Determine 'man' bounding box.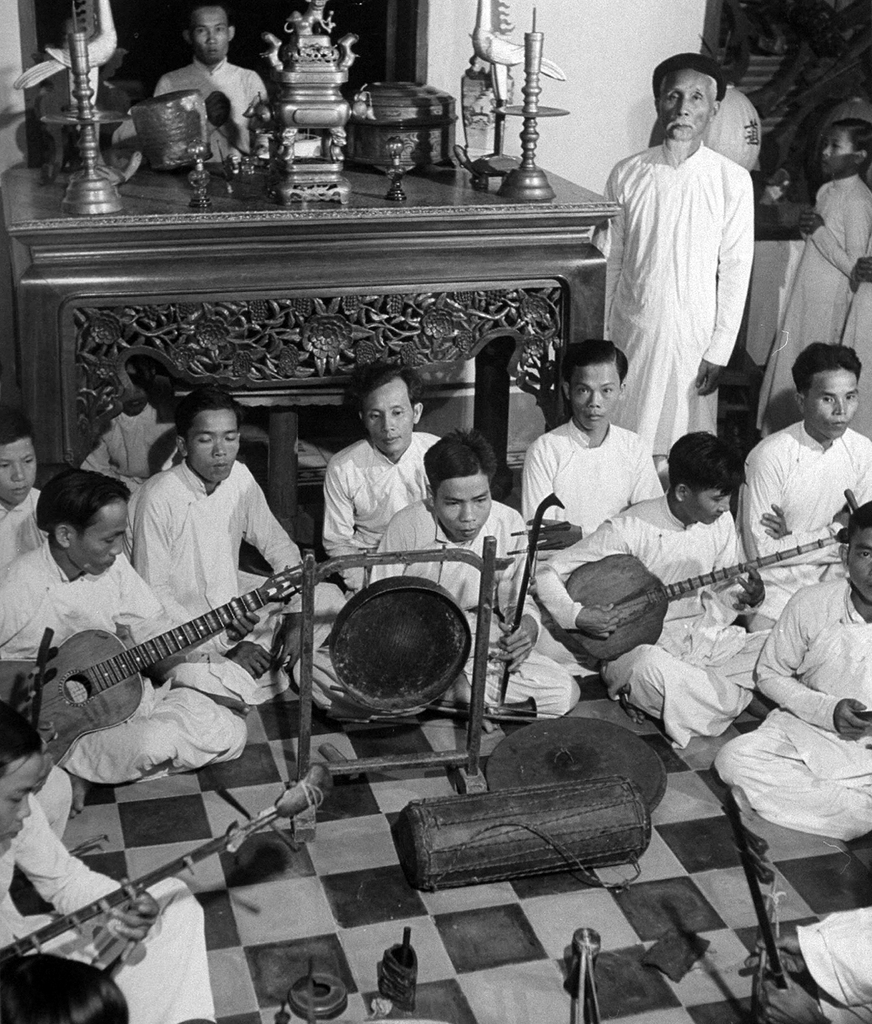
Determined: [299, 427, 581, 720].
